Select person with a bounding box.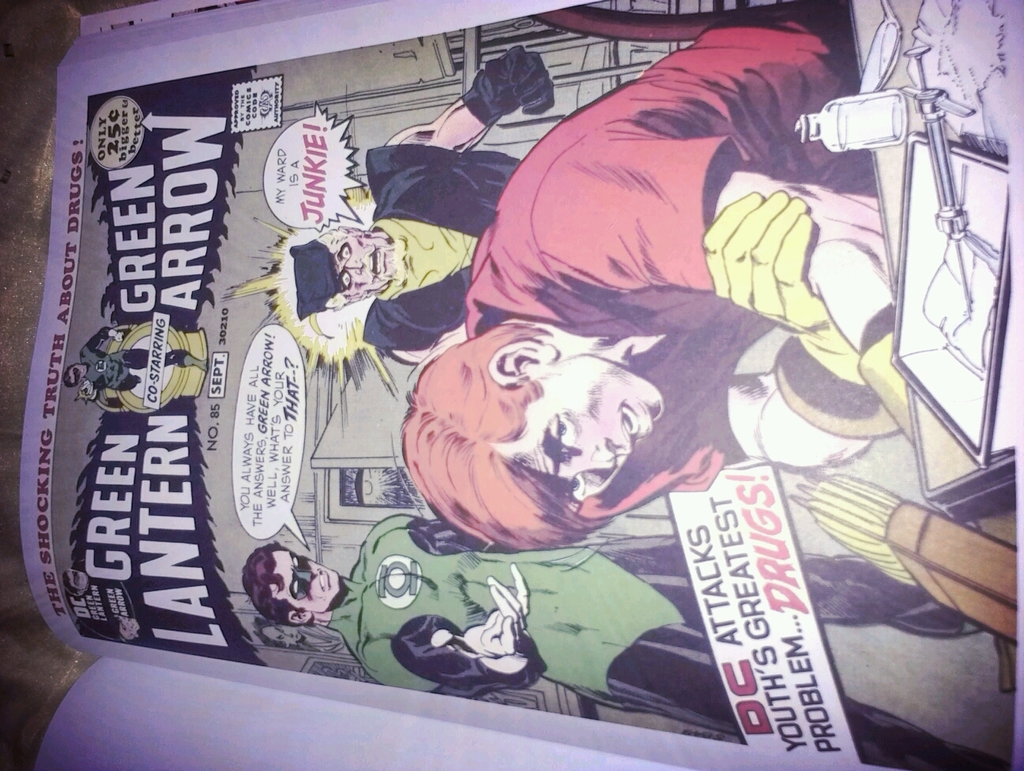
(left=398, top=0, right=890, bottom=549).
